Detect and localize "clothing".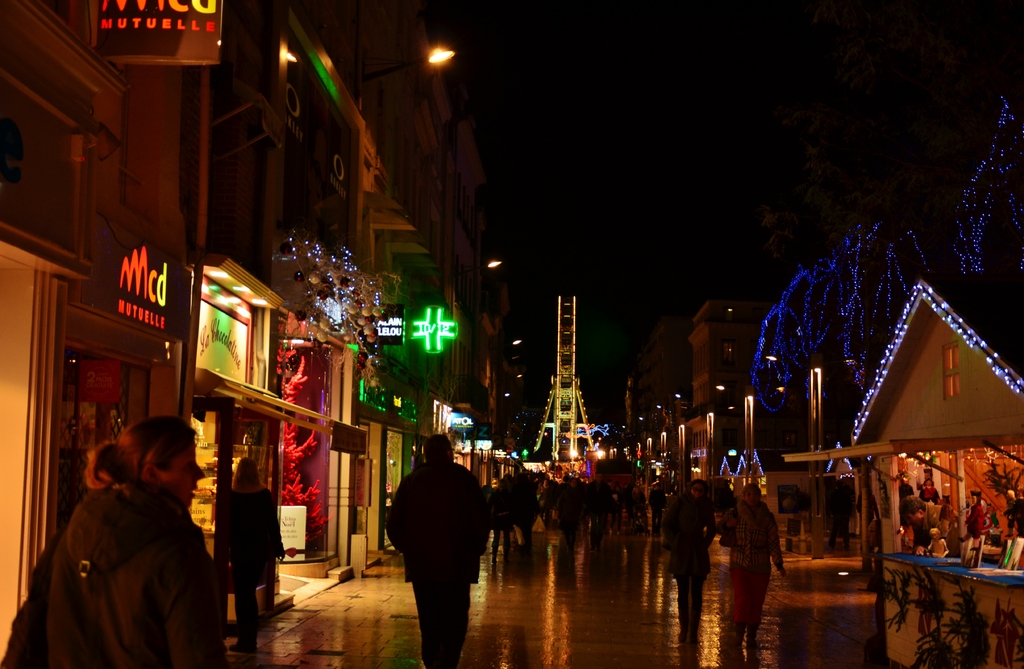
Localized at locate(669, 492, 713, 621).
